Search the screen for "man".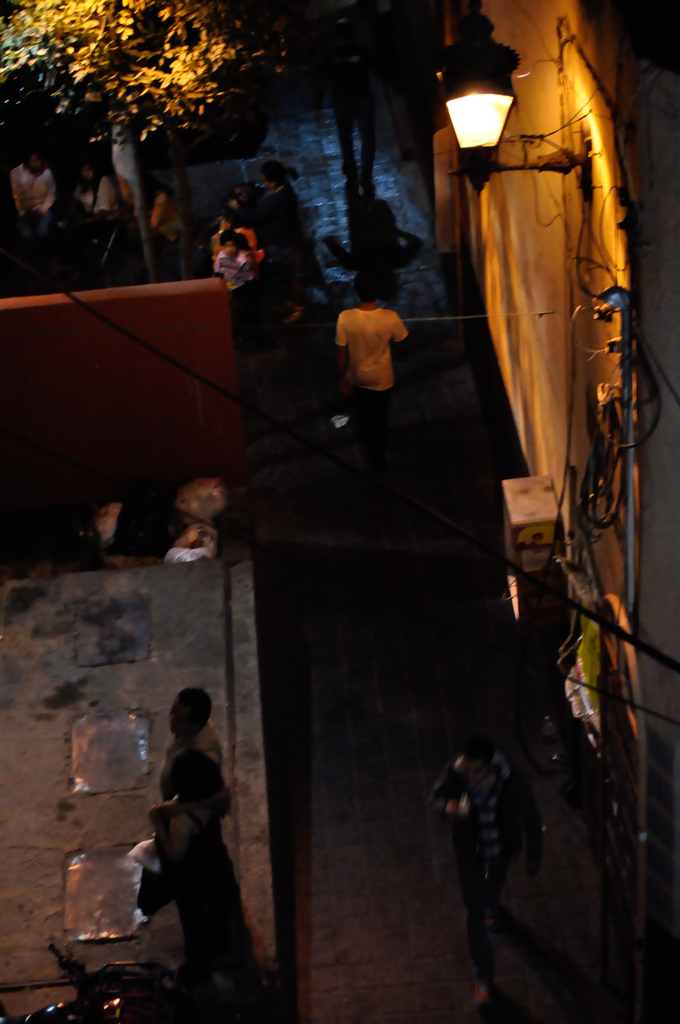
Found at (158, 687, 219, 796).
